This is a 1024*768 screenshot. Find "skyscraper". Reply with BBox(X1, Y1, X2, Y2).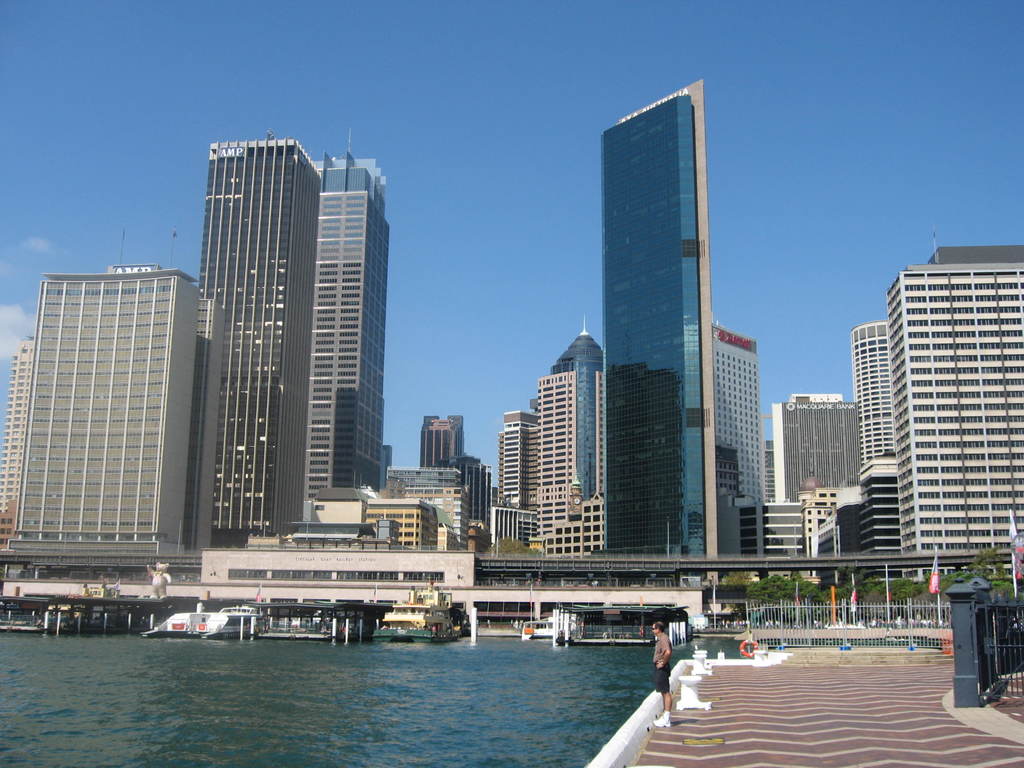
BBox(490, 315, 614, 563).
